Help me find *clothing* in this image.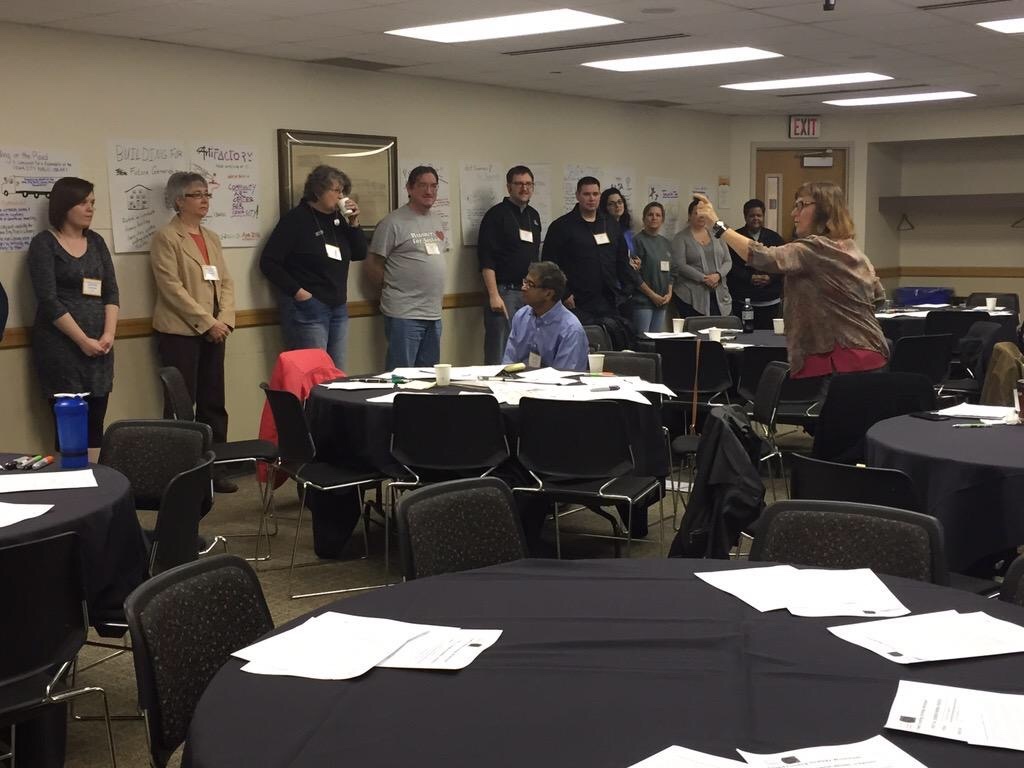
Found it: (x1=18, y1=227, x2=124, y2=448).
